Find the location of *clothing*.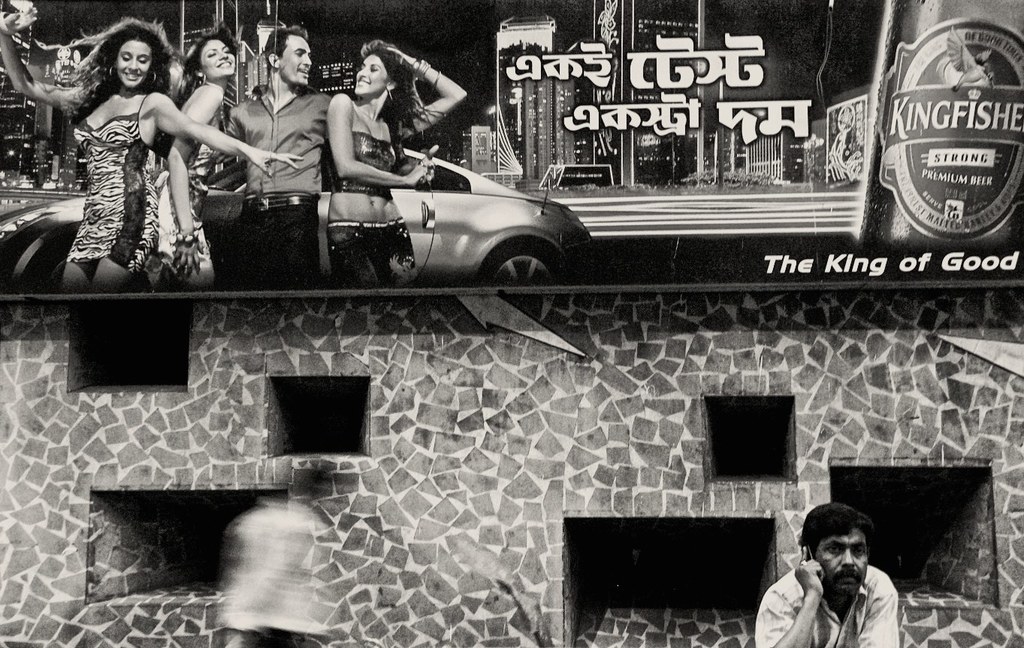
Location: x1=755, y1=565, x2=899, y2=647.
